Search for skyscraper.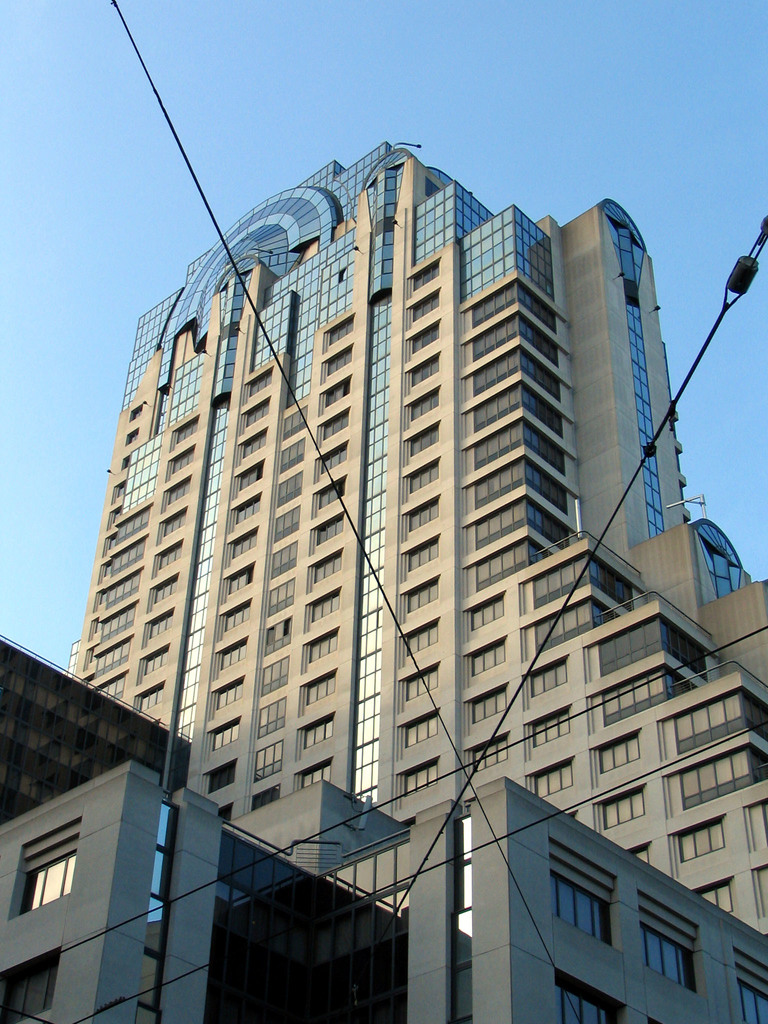
Found at crop(44, 110, 742, 1012).
